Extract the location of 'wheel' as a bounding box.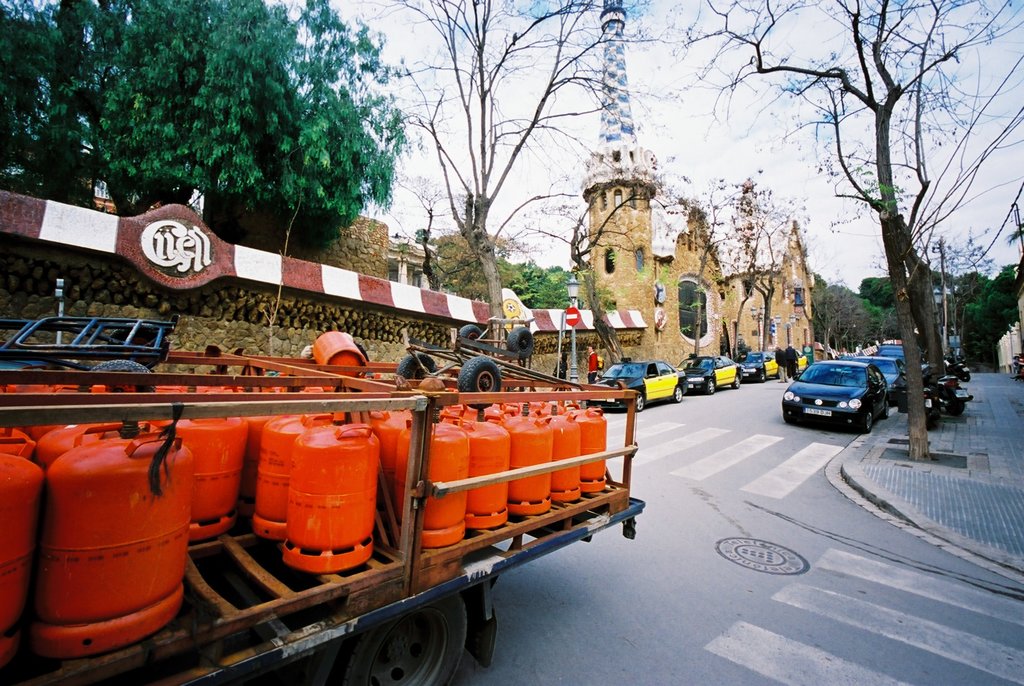
(458, 355, 501, 411).
